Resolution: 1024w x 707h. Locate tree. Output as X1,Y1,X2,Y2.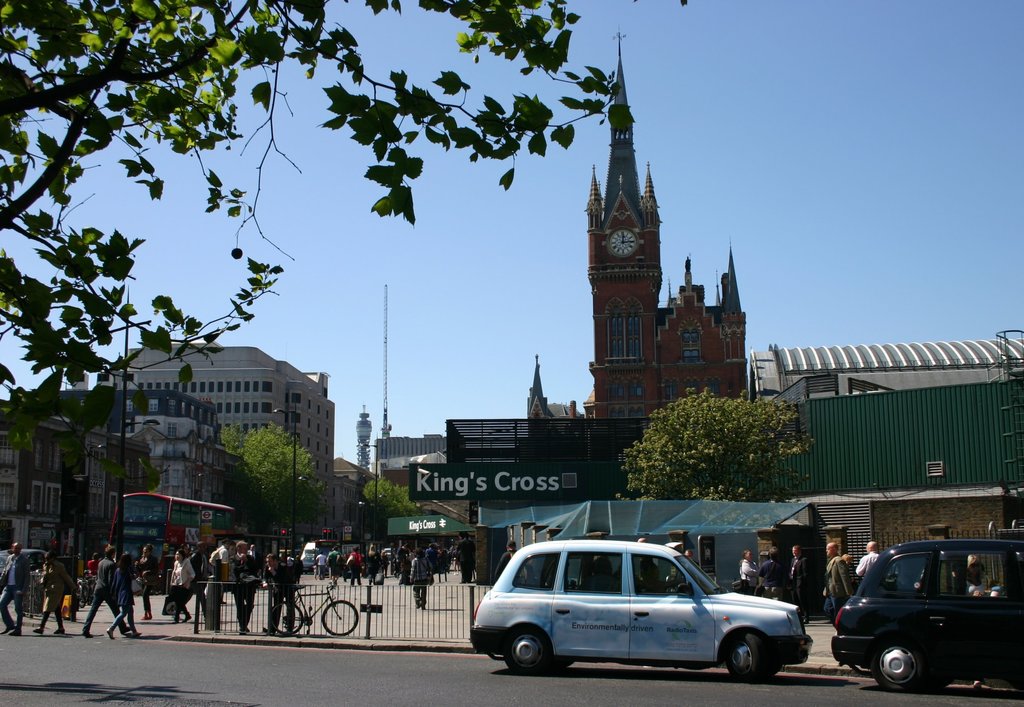
0,0,625,427.
